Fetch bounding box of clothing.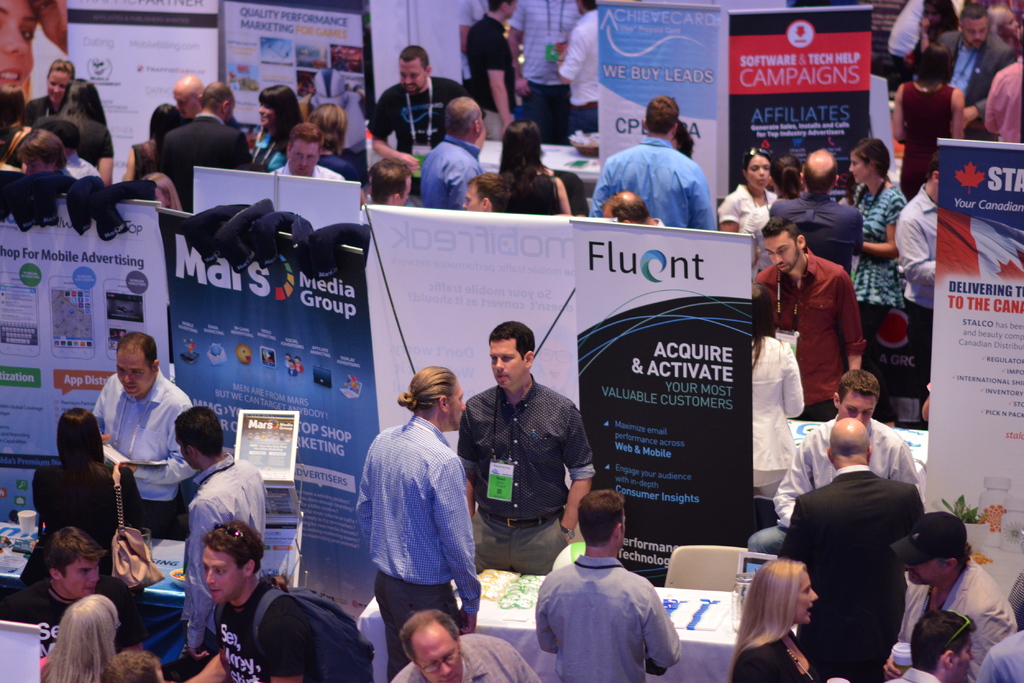
Bbox: <region>159, 115, 246, 211</region>.
